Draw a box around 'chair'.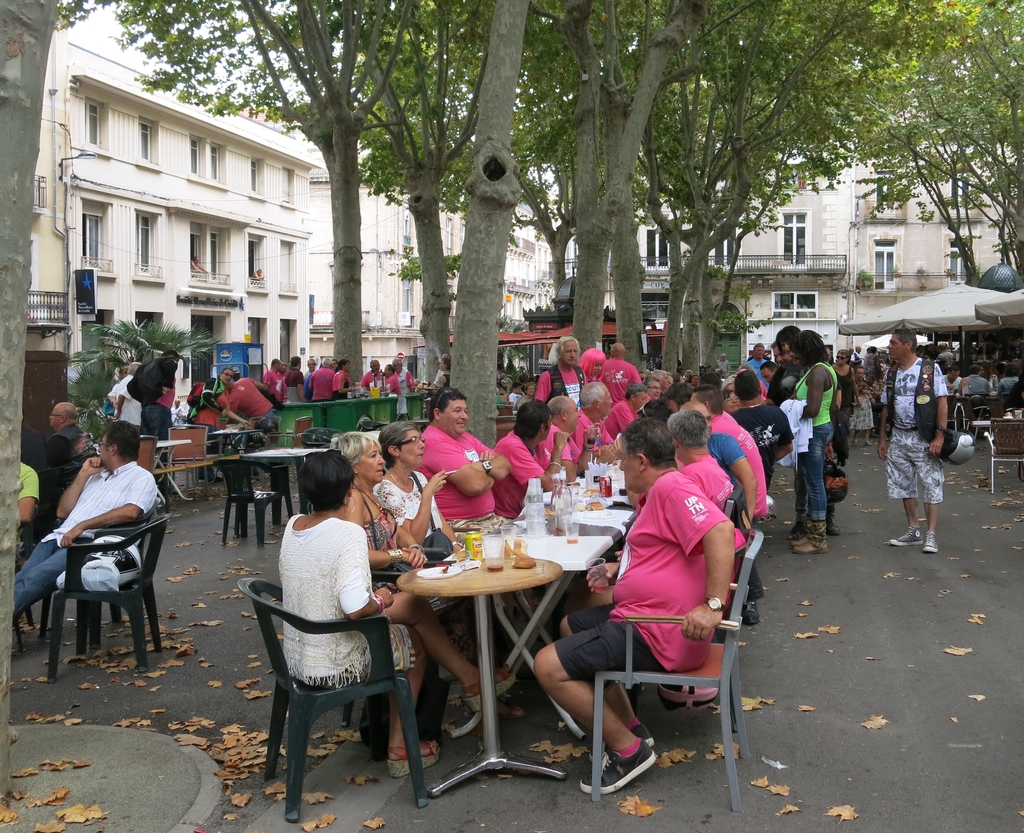
Rect(595, 528, 759, 802).
